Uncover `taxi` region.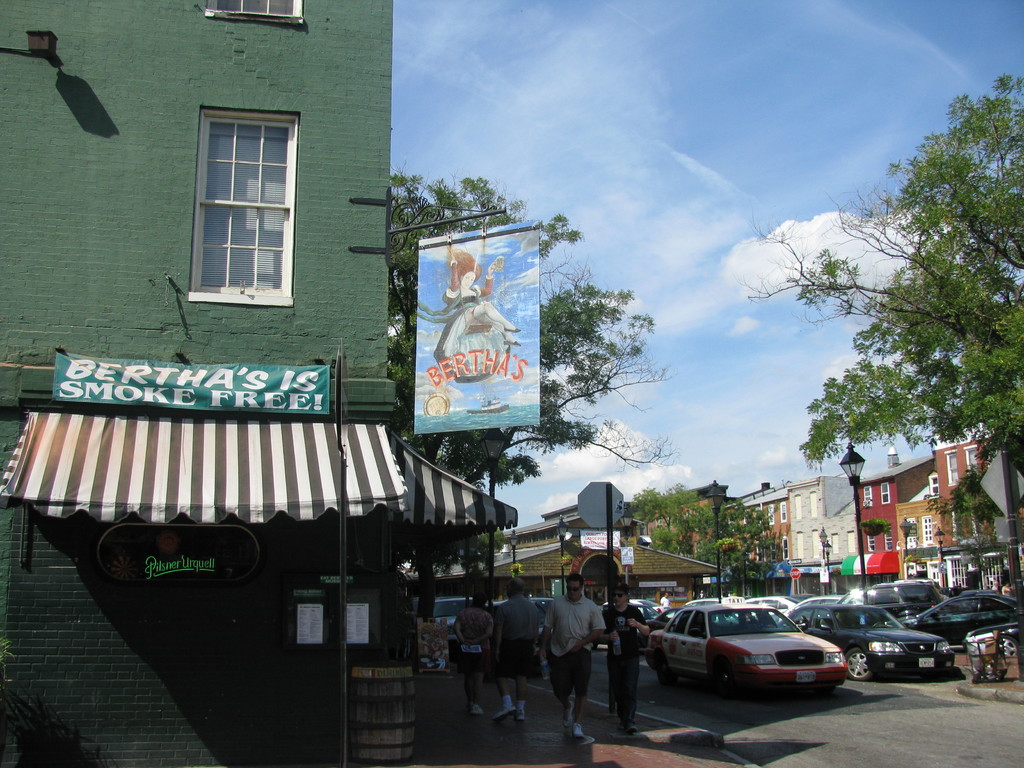
Uncovered: box=[644, 599, 692, 655].
